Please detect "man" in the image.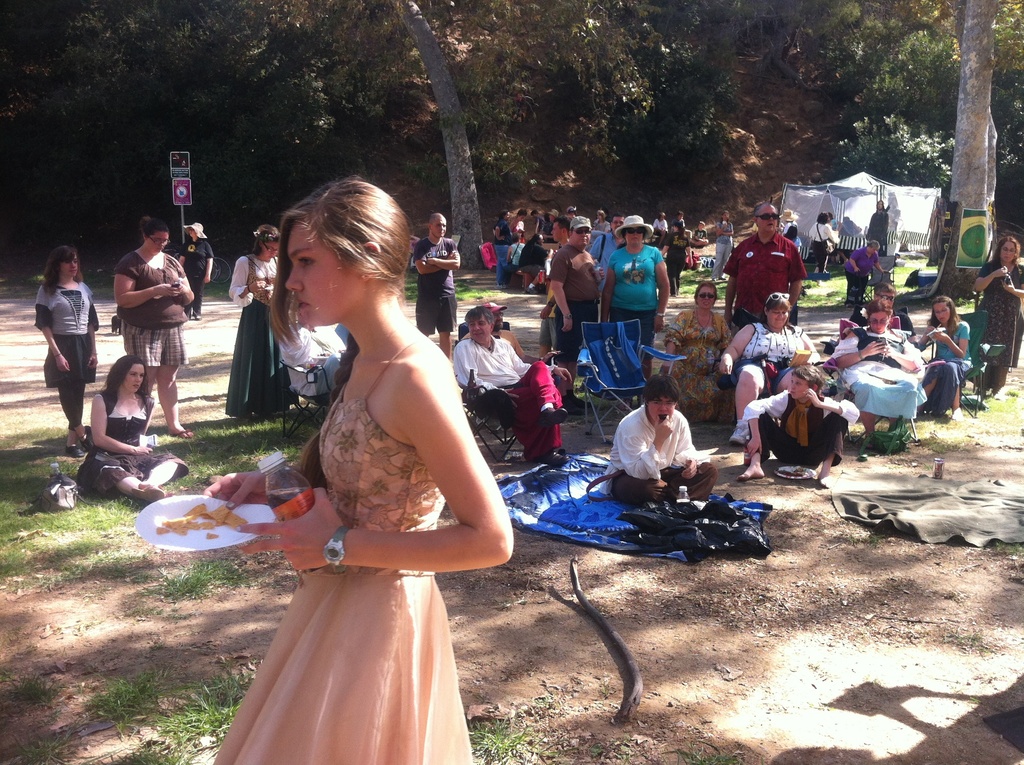
{"x1": 549, "y1": 214, "x2": 600, "y2": 415}.
